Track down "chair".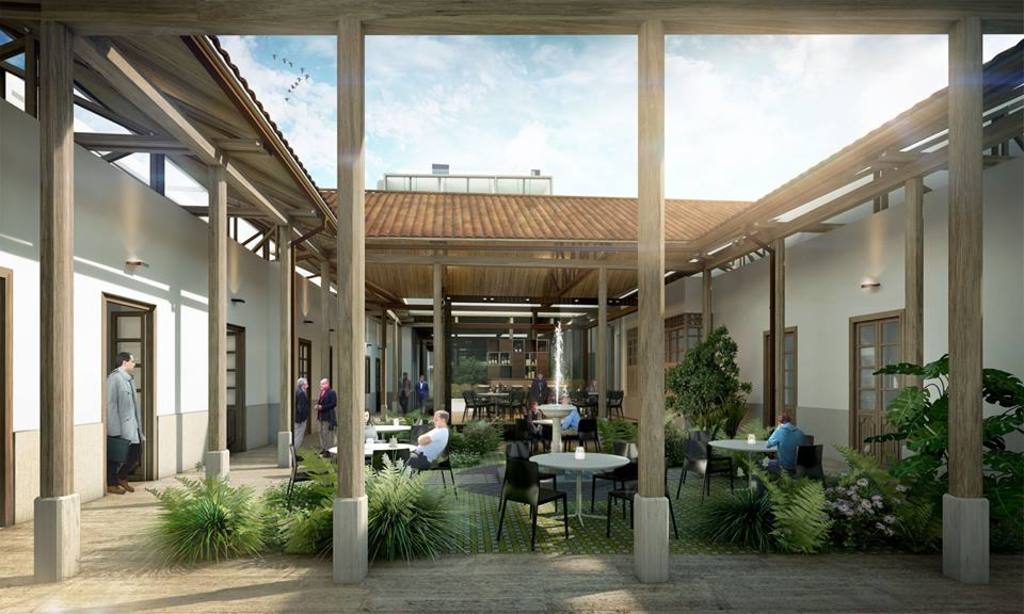
Tracked to select_region(610, 389, 626, 421).
